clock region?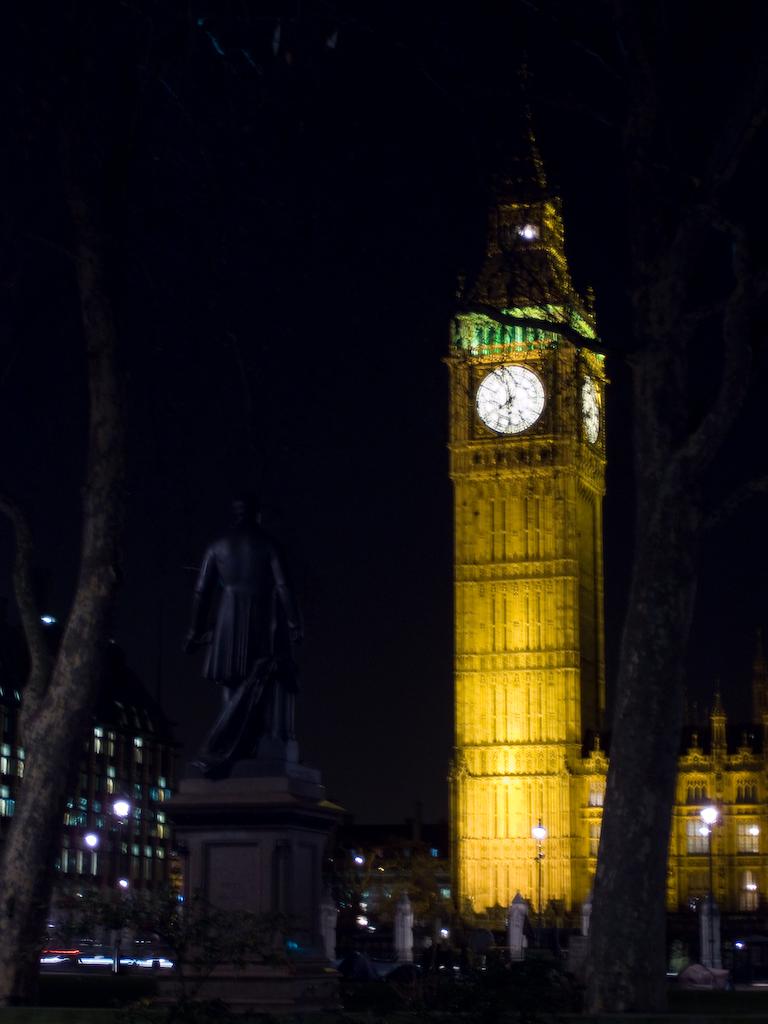
l=573, t=382, r=614, b=440
